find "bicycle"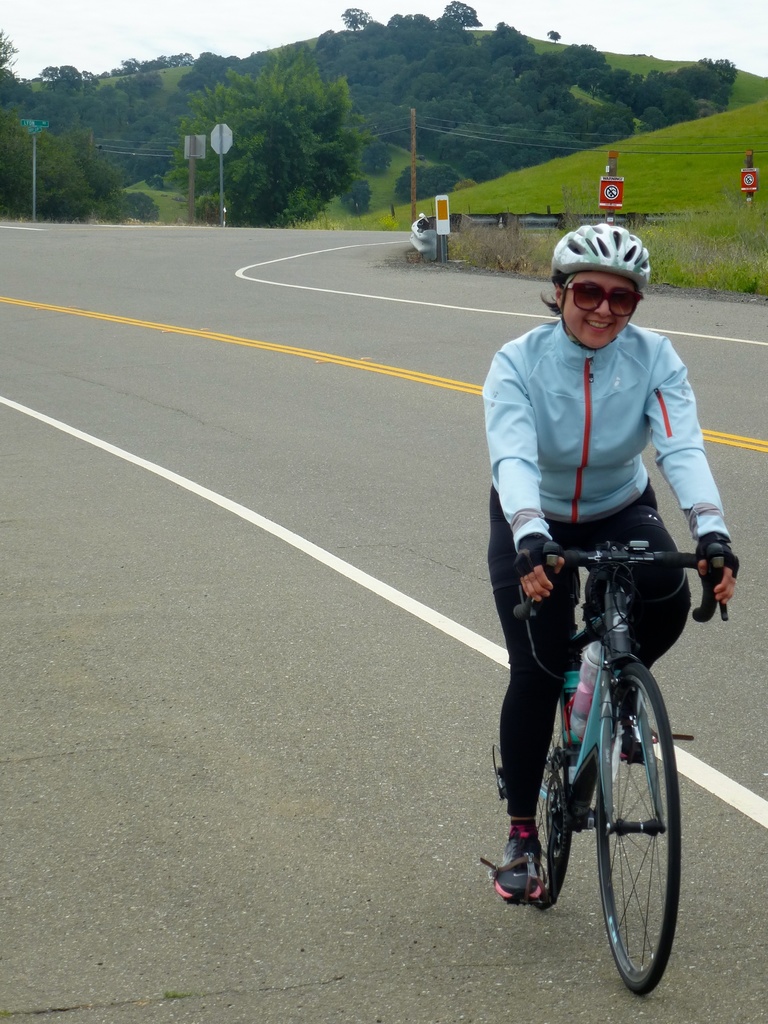
l=498, t=492, r=728, b=971
